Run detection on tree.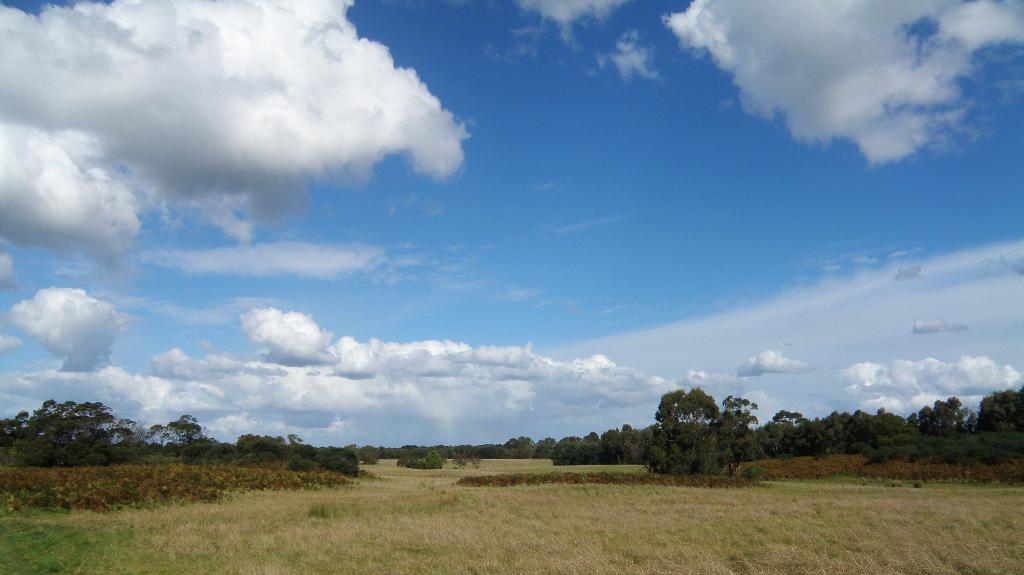
Result: crop(14, 396, 135, 470).
